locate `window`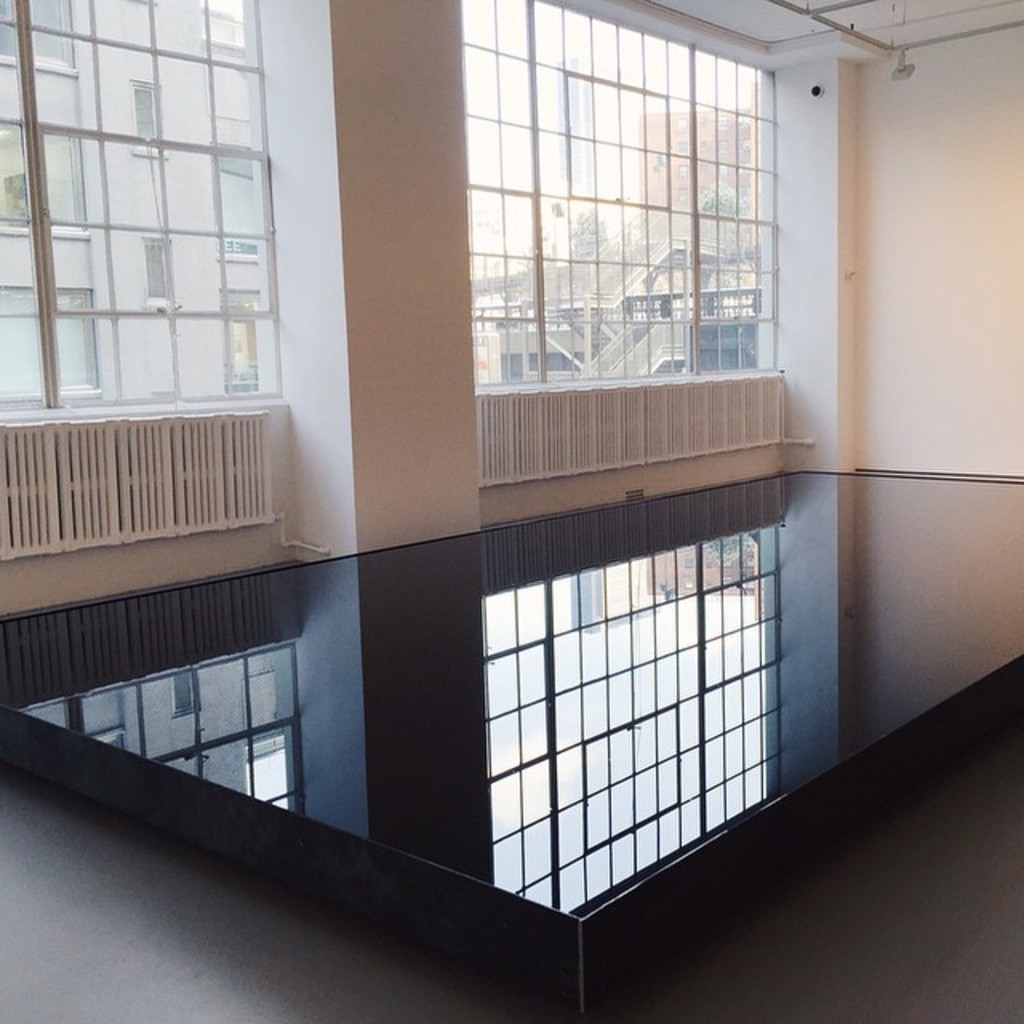
BBox(456, 0, 774, 392)
